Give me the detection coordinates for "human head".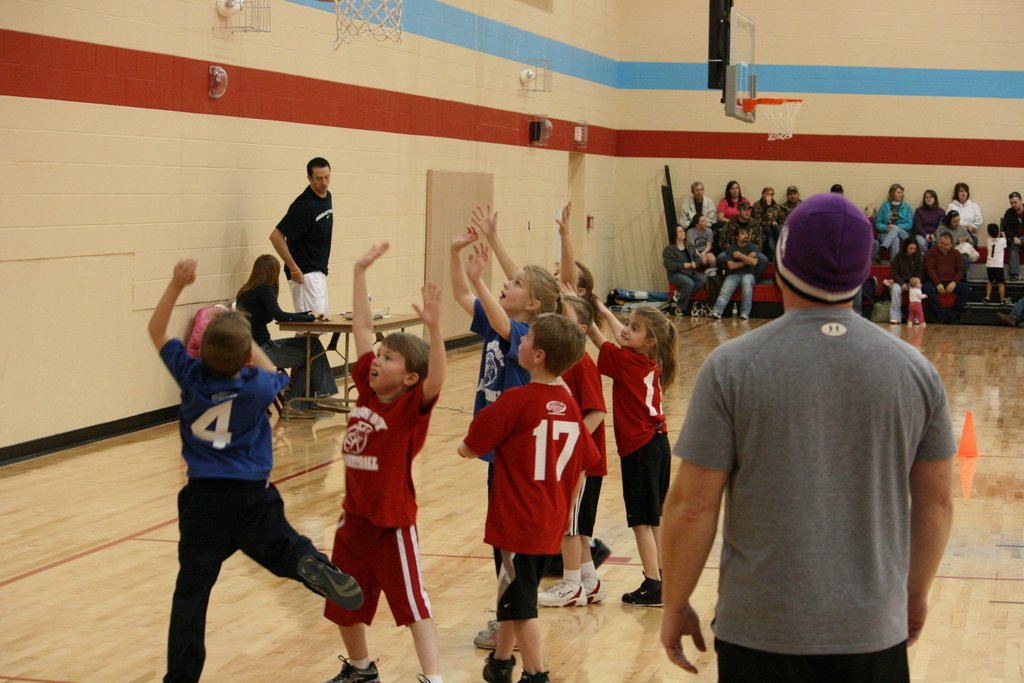
250/253/281/283.
